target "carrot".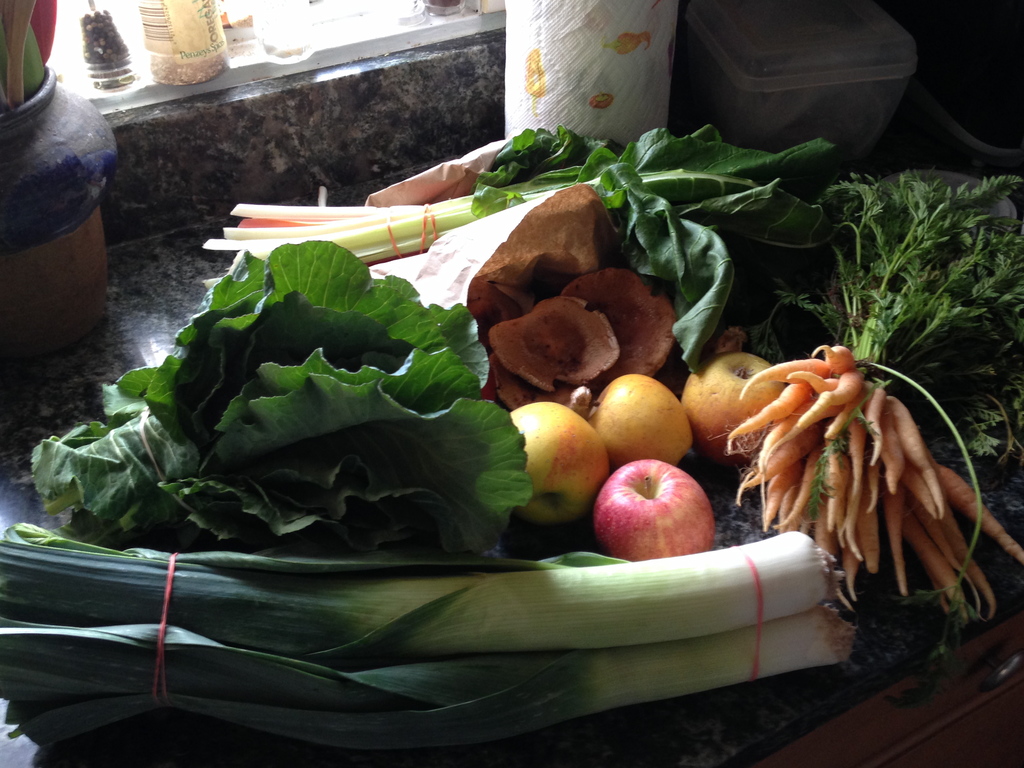
Target region: box(742, 353, 836, 399).
